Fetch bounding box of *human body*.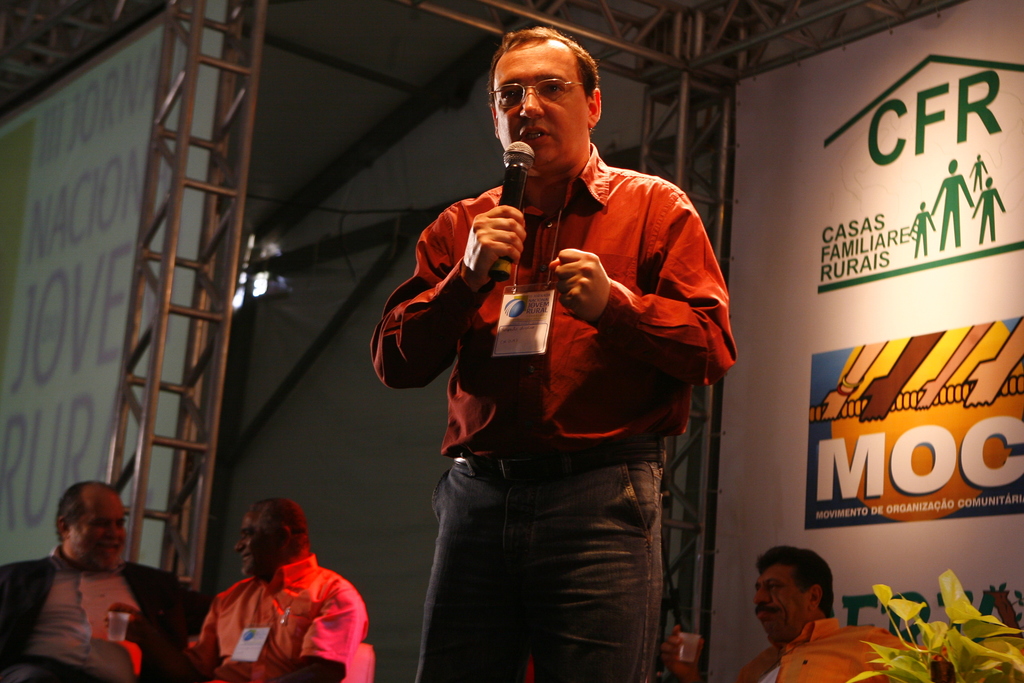
Bbox: crop(929, 163, 975, 248).
